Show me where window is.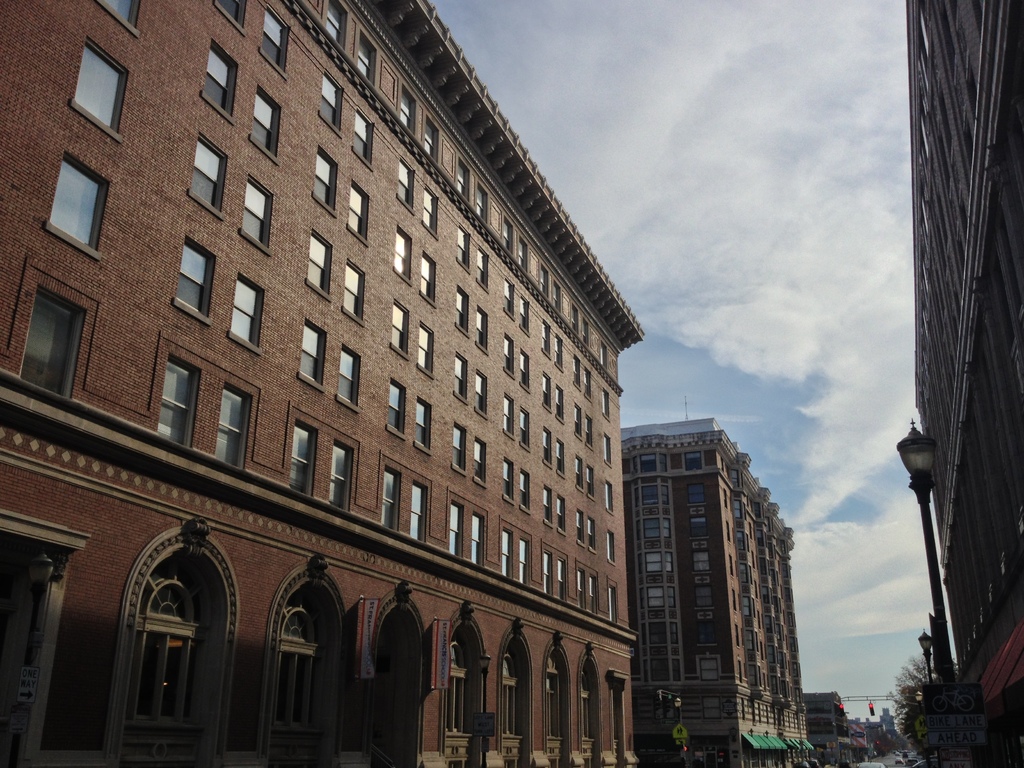
window is at [45, 151, 111, 256].
